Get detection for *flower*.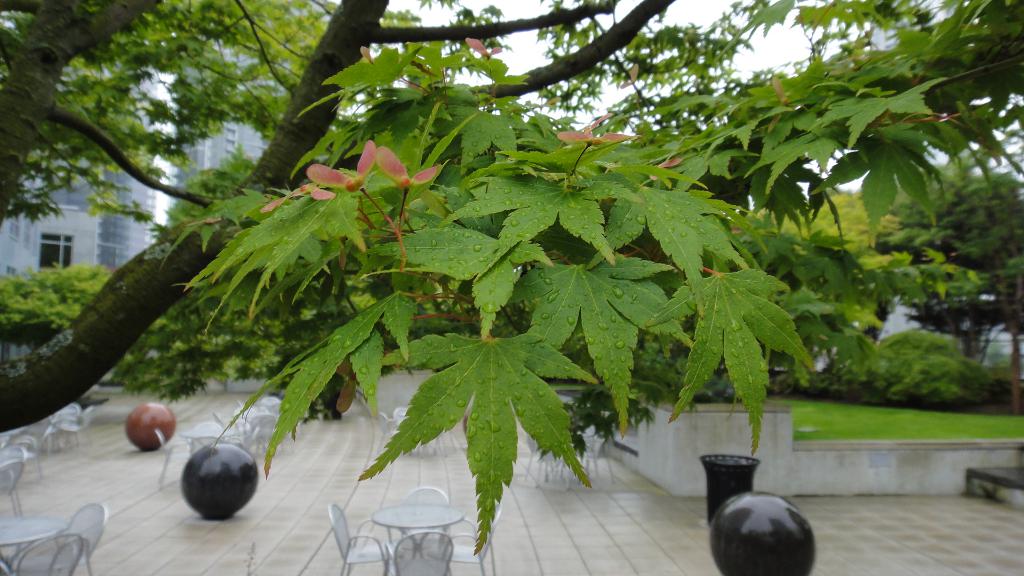
Detection: [252,177,335,211].
